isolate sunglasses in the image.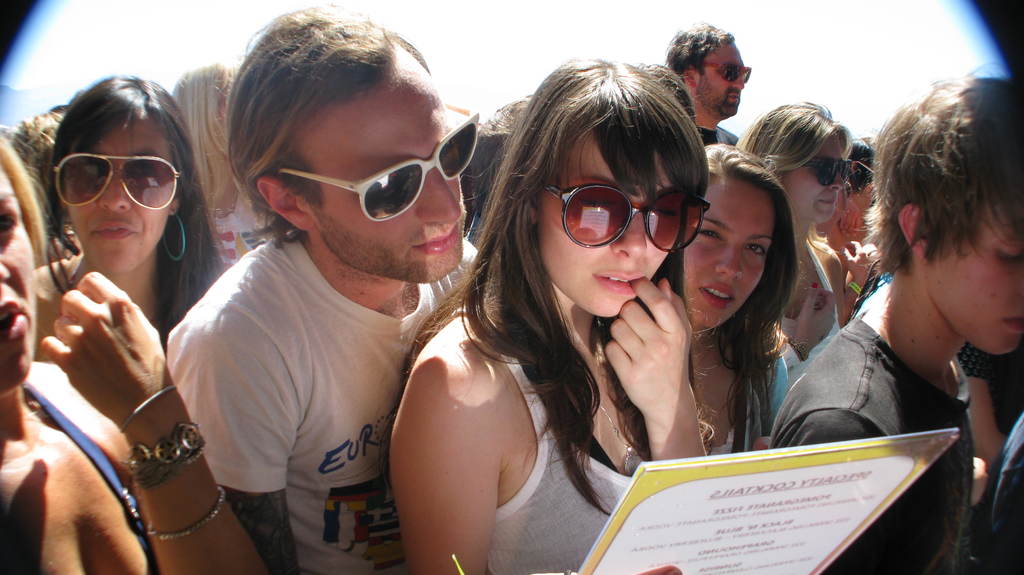
Isolated region: region(804, 157, 850, 184).
